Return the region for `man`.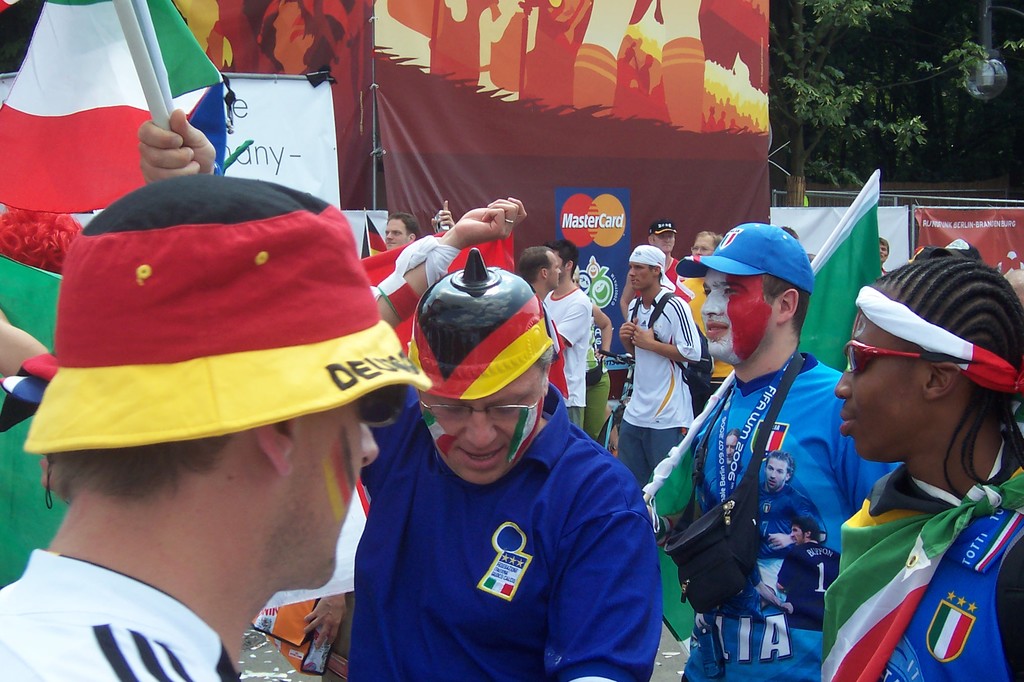
[left=623, top=218, right=680, bottom=320].
